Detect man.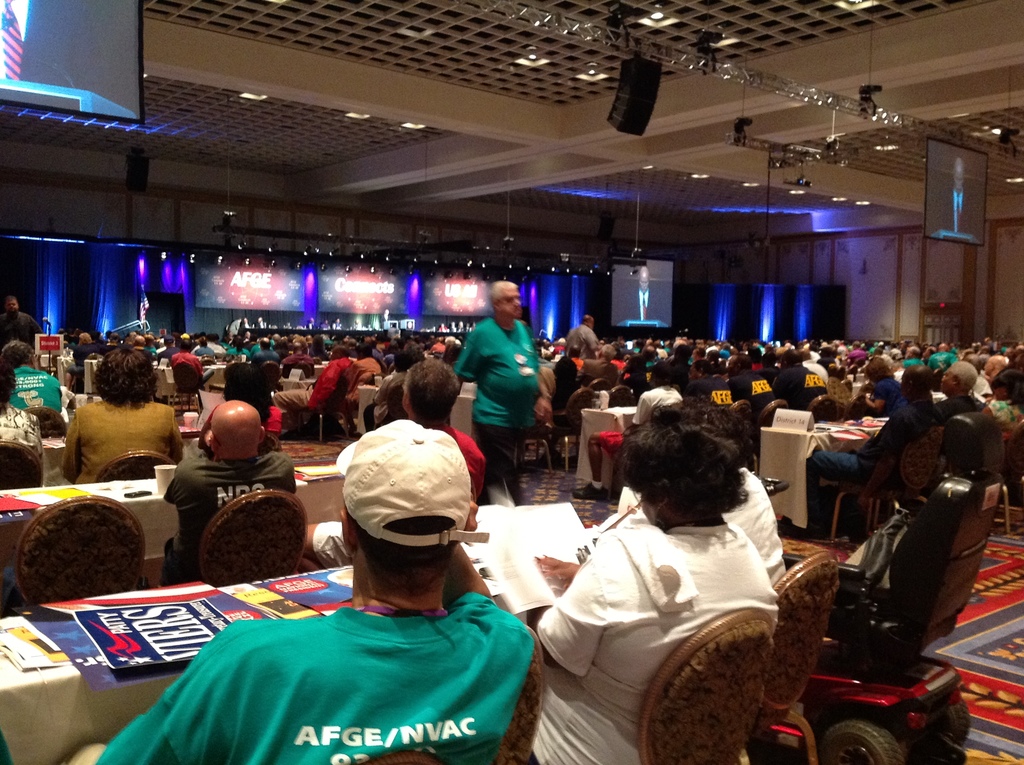
Detected at [x1=724, y1=357, x2=779, y2=417].
